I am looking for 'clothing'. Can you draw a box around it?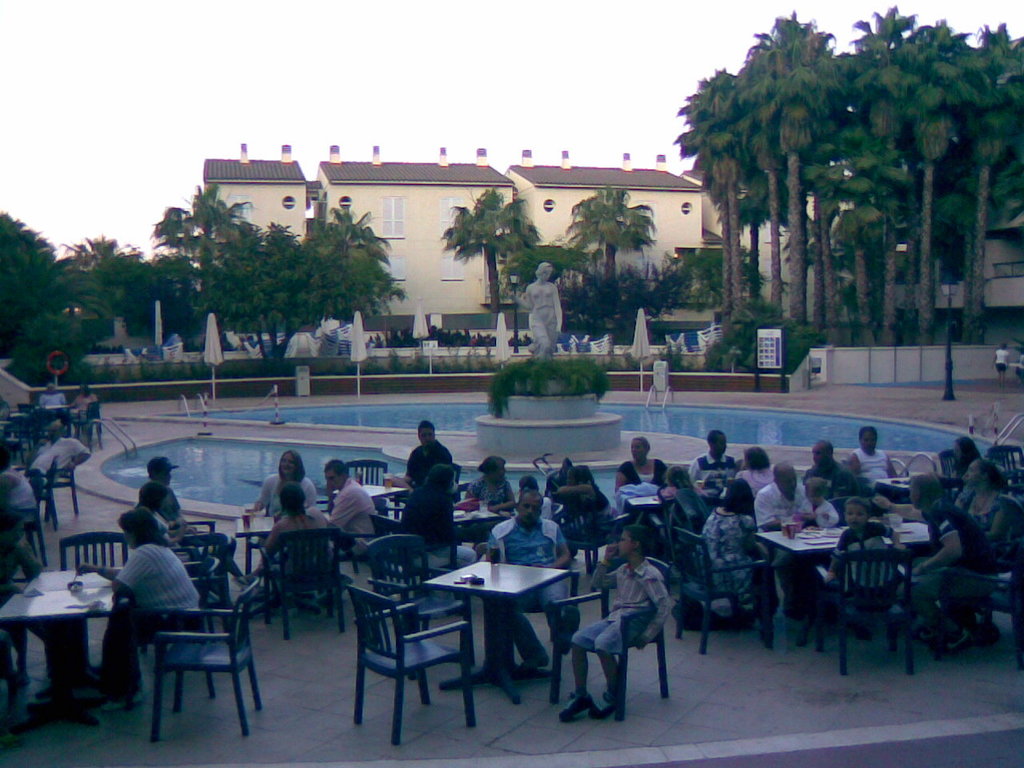
Sure, the bounding box is 401/436/454/488.
